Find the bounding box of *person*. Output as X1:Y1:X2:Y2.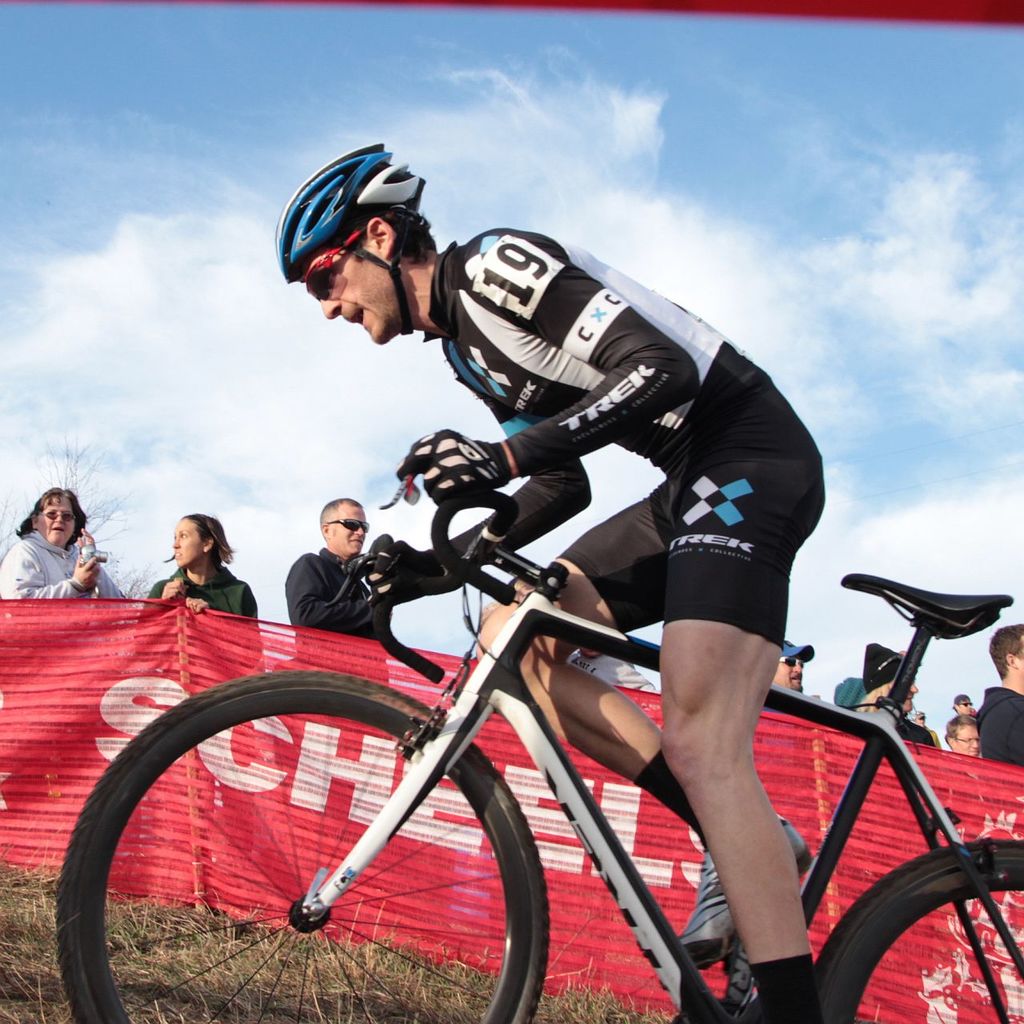
951:719:979:751.
